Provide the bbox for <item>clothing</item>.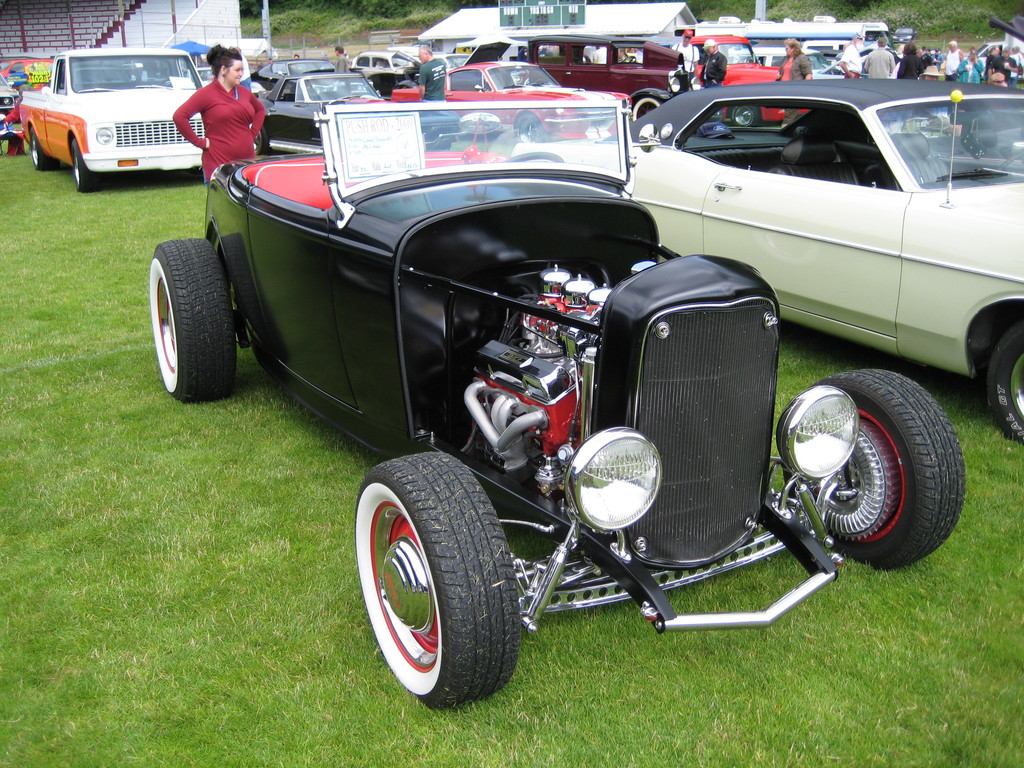
crop(772, 58, 812, 125).
